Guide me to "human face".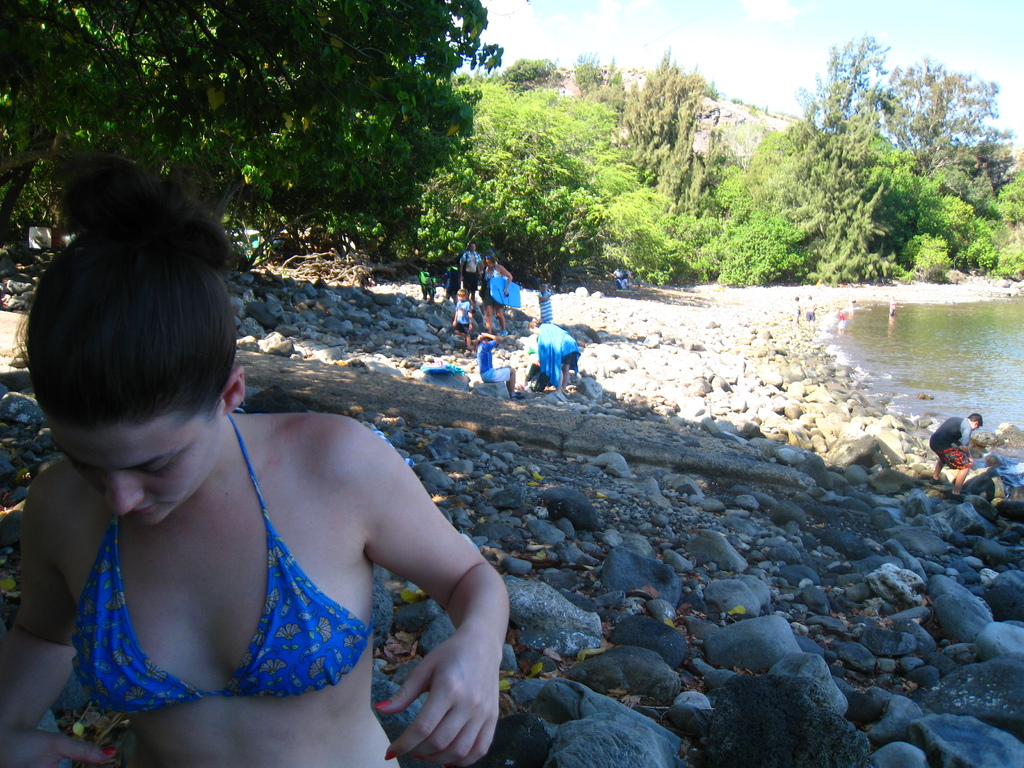
Guidance: [x1=454, y1=292, x2=465, y2=300].
